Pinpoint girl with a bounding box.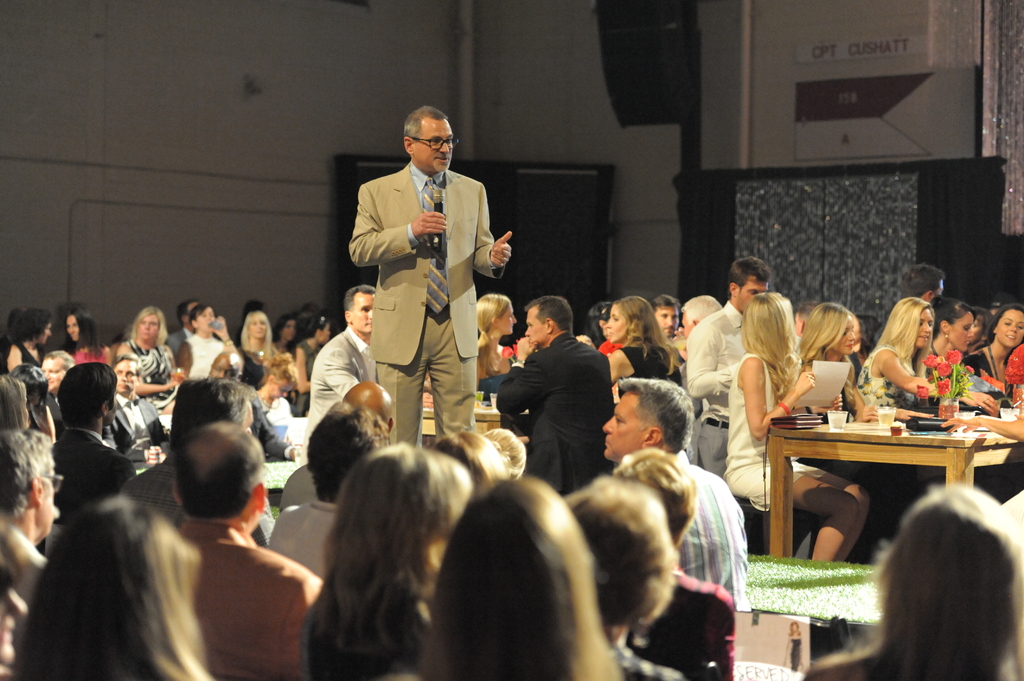
bbox=[474, 296, 517, 403].
